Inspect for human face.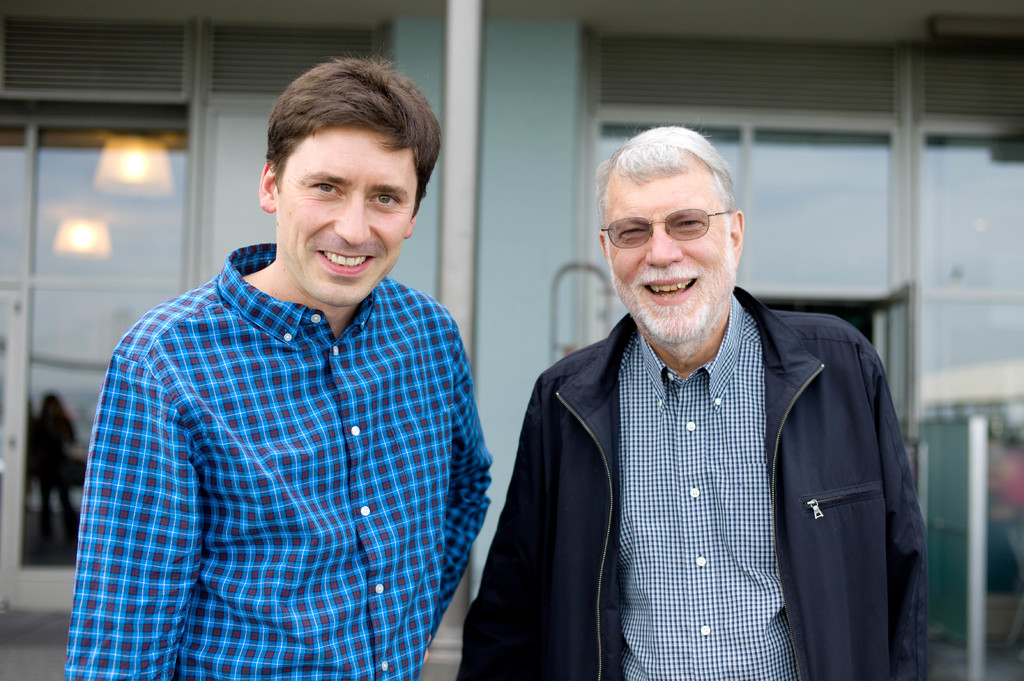
Inspection: 273:122:422:308.
